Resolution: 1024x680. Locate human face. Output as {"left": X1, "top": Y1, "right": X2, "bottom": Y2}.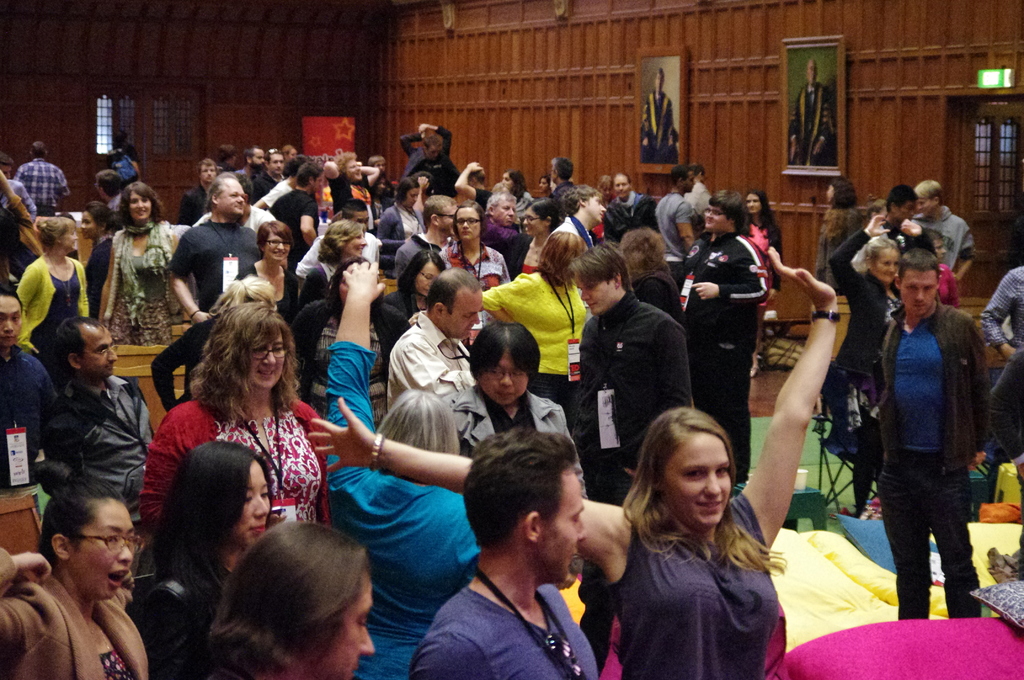
{"left": 873, "top": 245, "right": 902, "bottom": 284}.
